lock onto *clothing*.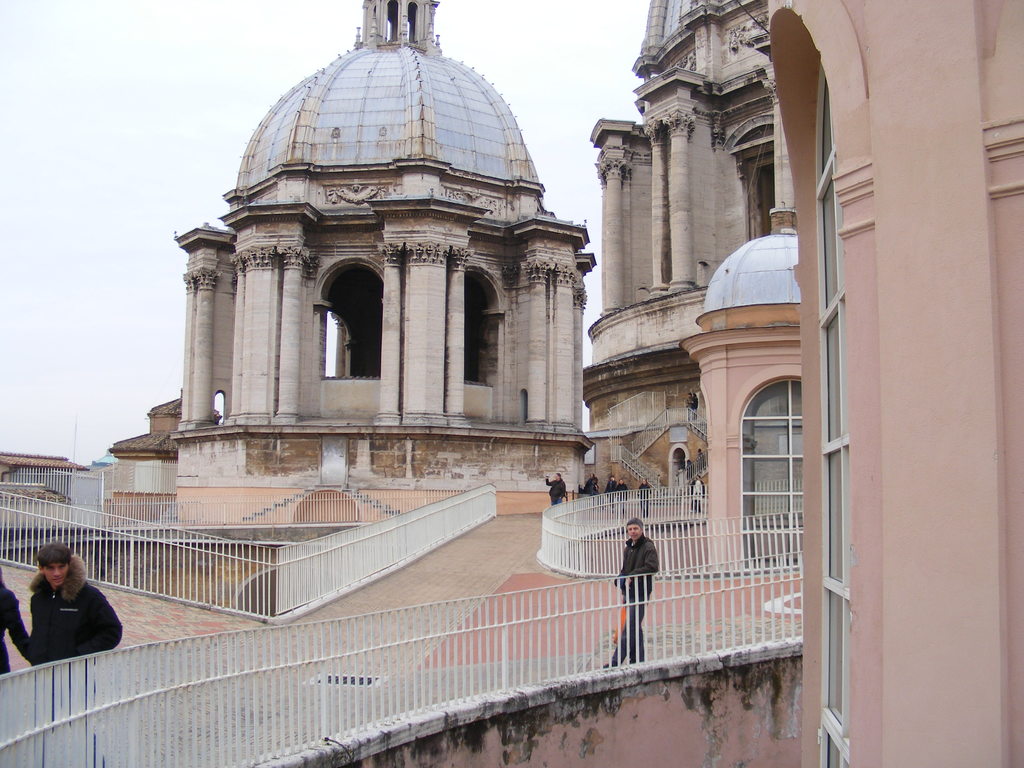
Locked: locate(545, 478, 567, 514).
